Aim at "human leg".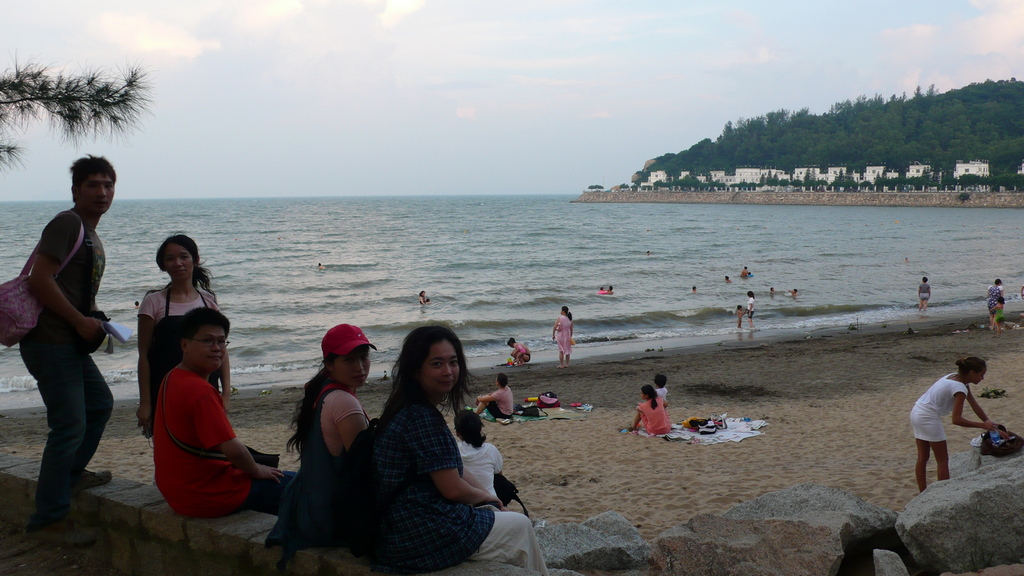
Aimed at region(554, 328, 566, 364).
